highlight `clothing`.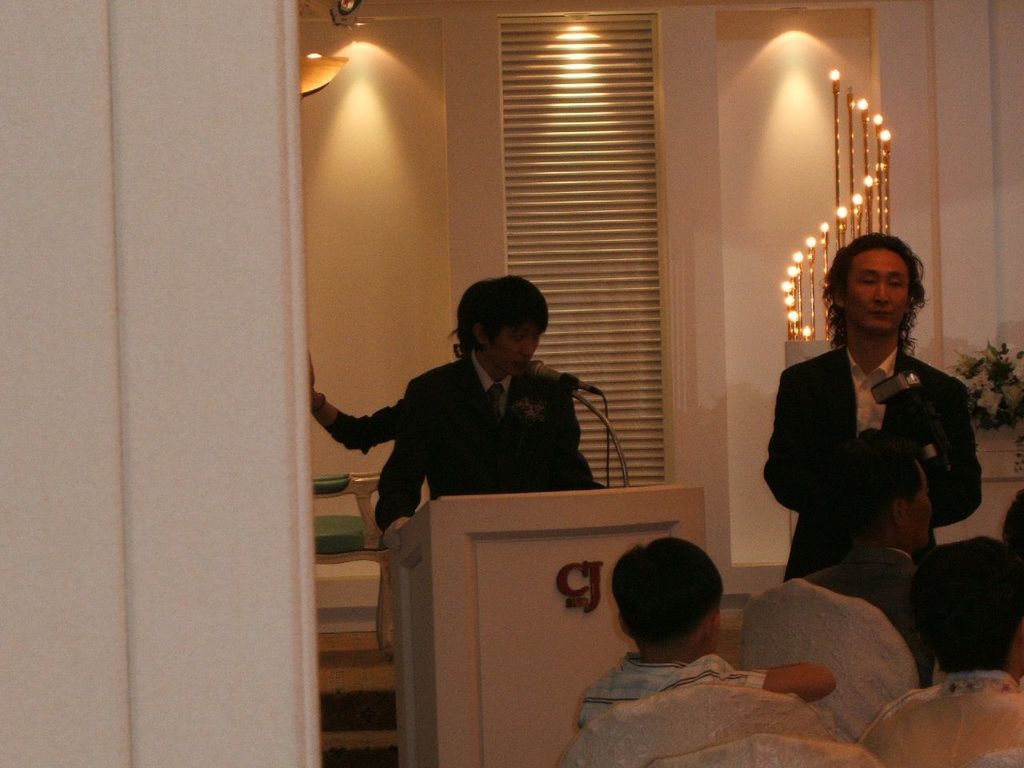
Highlighted region: (868,666,1023,734).
